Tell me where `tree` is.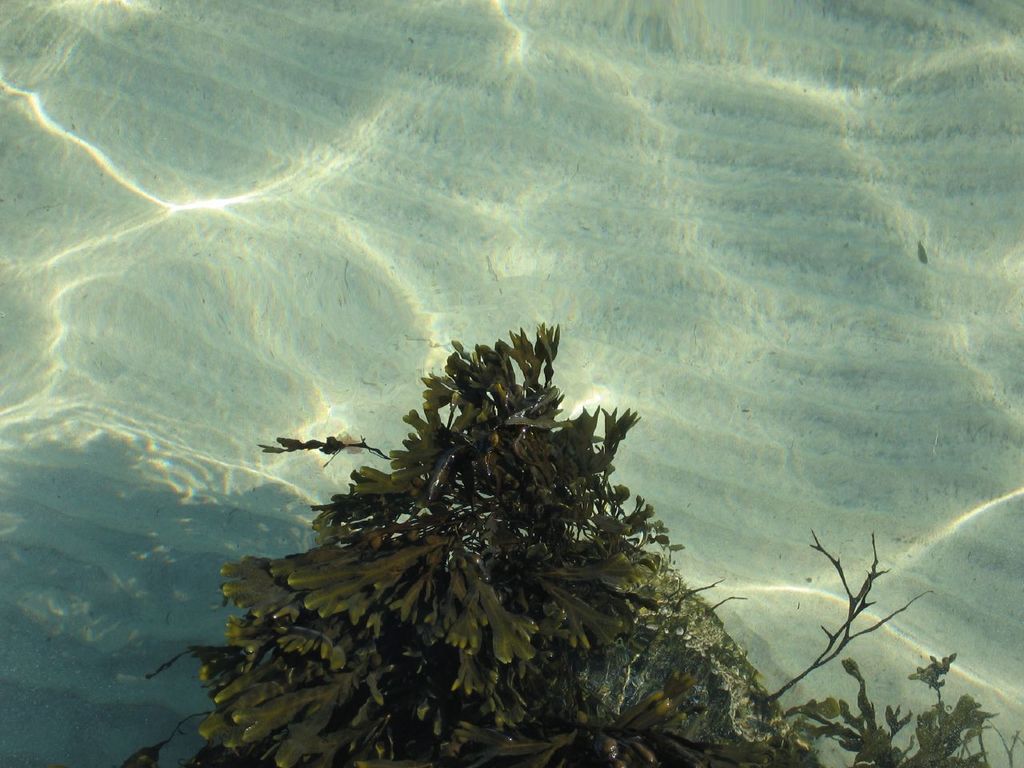
`tree` is at [left=197, top=298, right=750, bottom=756].
